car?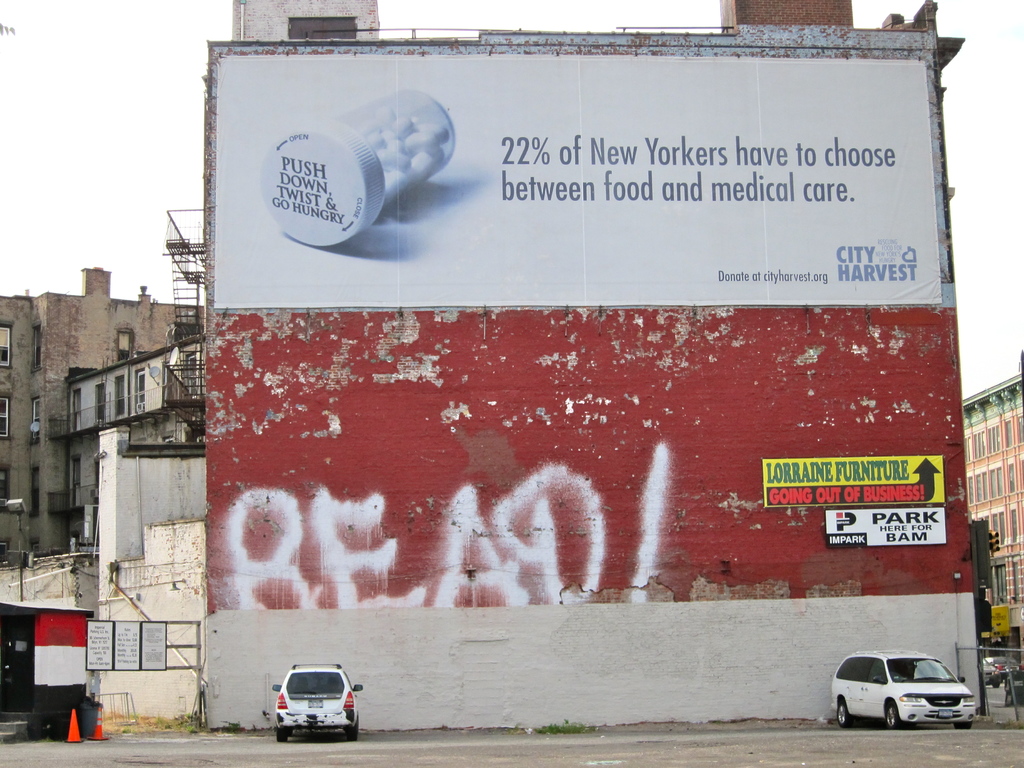
rect(273, 663, 364, 744)
